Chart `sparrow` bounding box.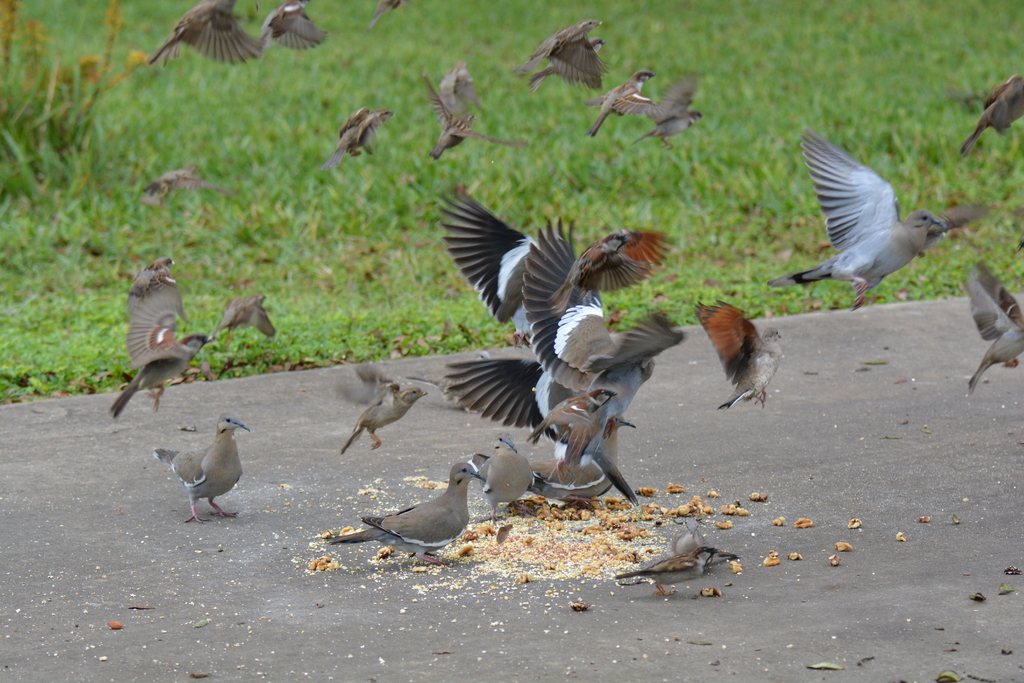
Charted: box(316, 100, 398, 172).
